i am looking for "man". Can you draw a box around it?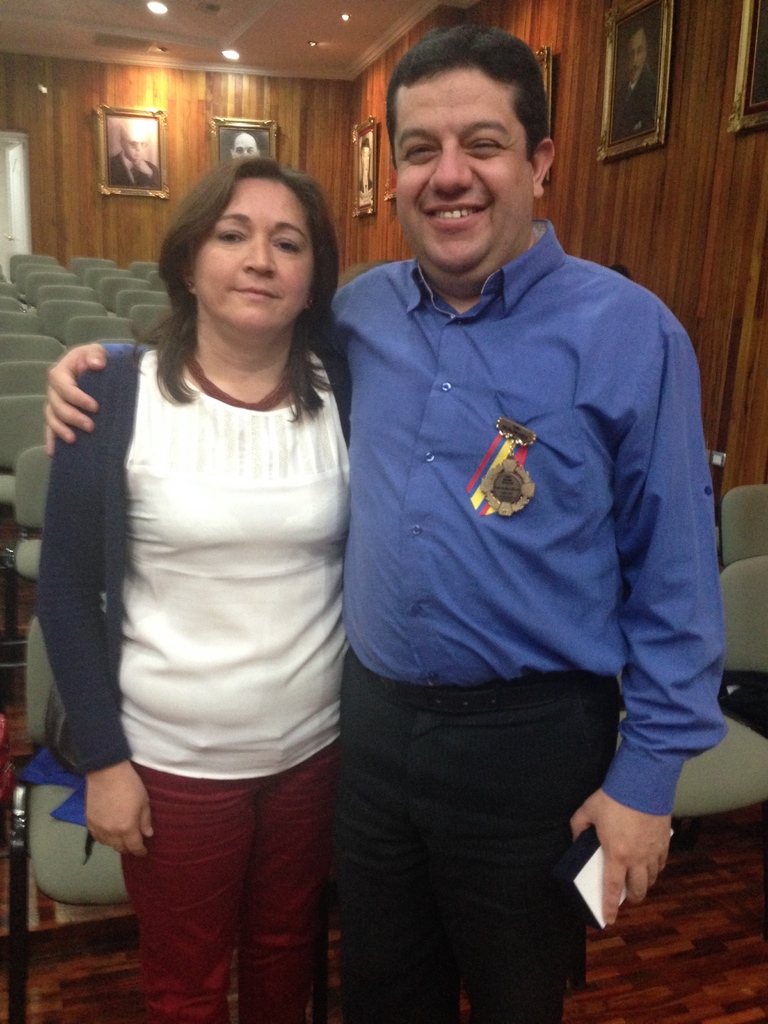
Sure, the bounding box is [x1=40, y1=25, x2=733, y2=1023].
